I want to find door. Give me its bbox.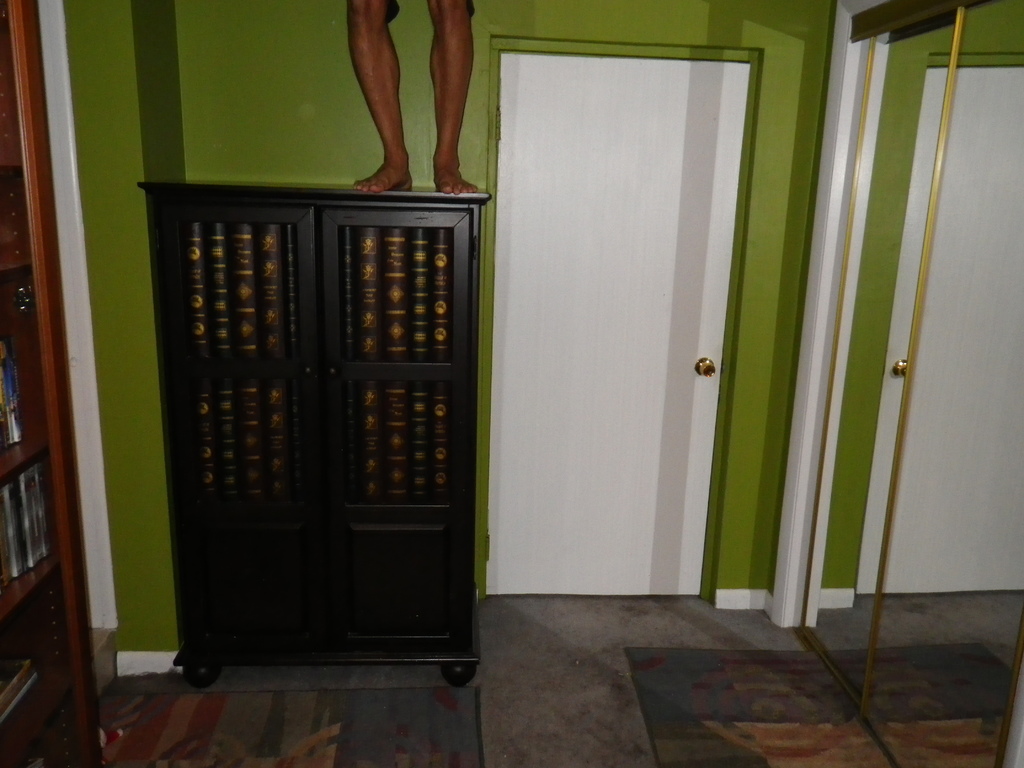
select_region(477, 11, 728, 624).
